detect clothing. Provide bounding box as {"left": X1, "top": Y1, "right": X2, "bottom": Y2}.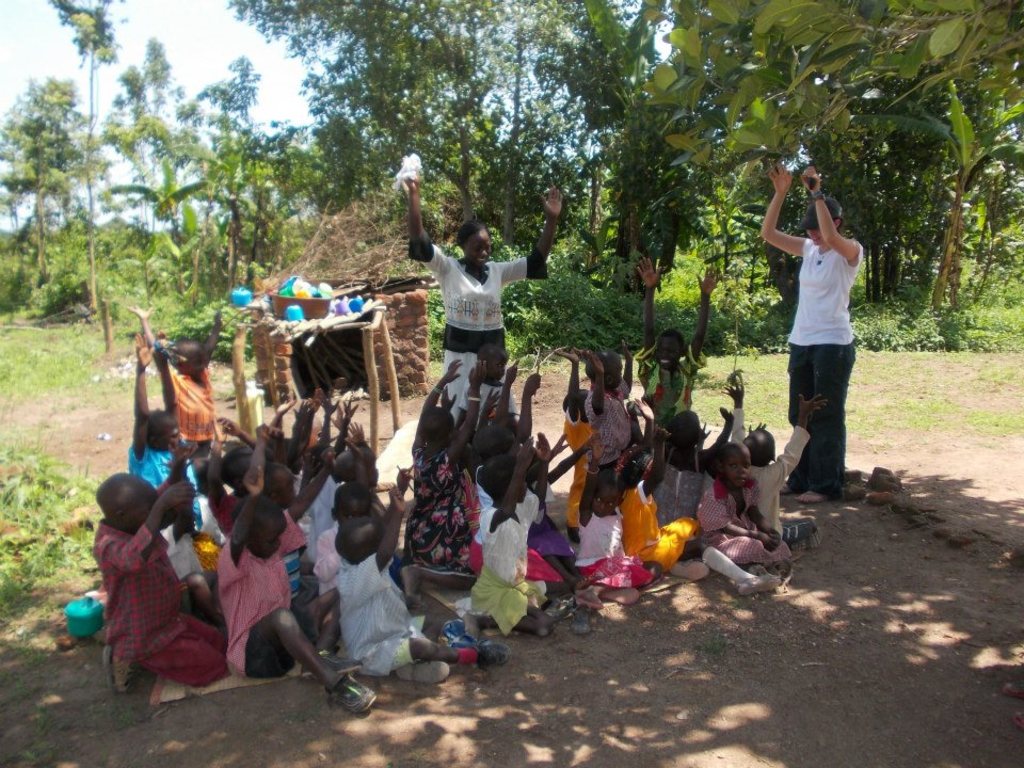
{"left": 475, "top": 374, "right": 521, "bottom": 416}.
